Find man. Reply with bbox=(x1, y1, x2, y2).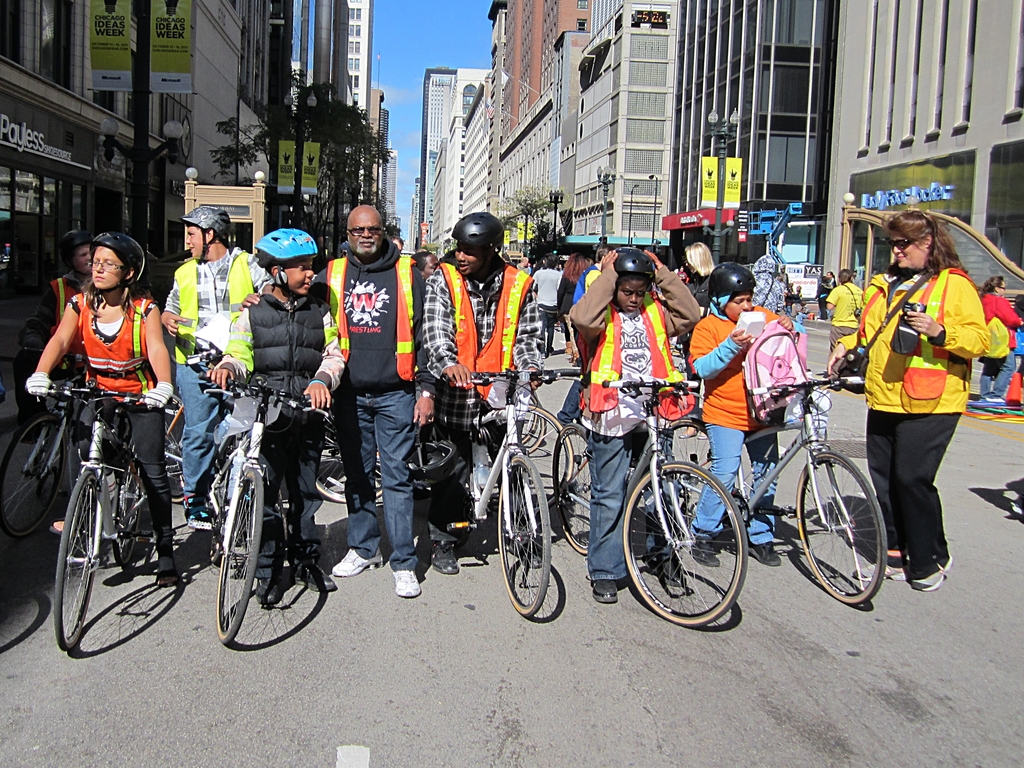
bbox=(569, 247, 703, 603).
